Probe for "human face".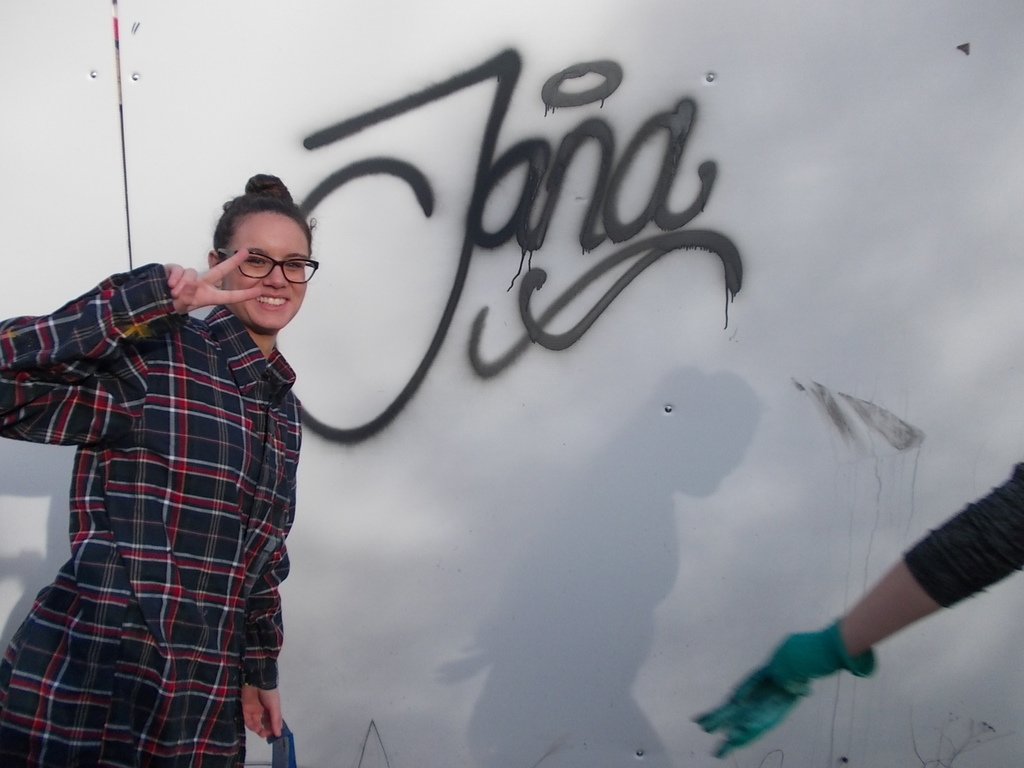
Probe result: locate(224, 211, 305, 333).
